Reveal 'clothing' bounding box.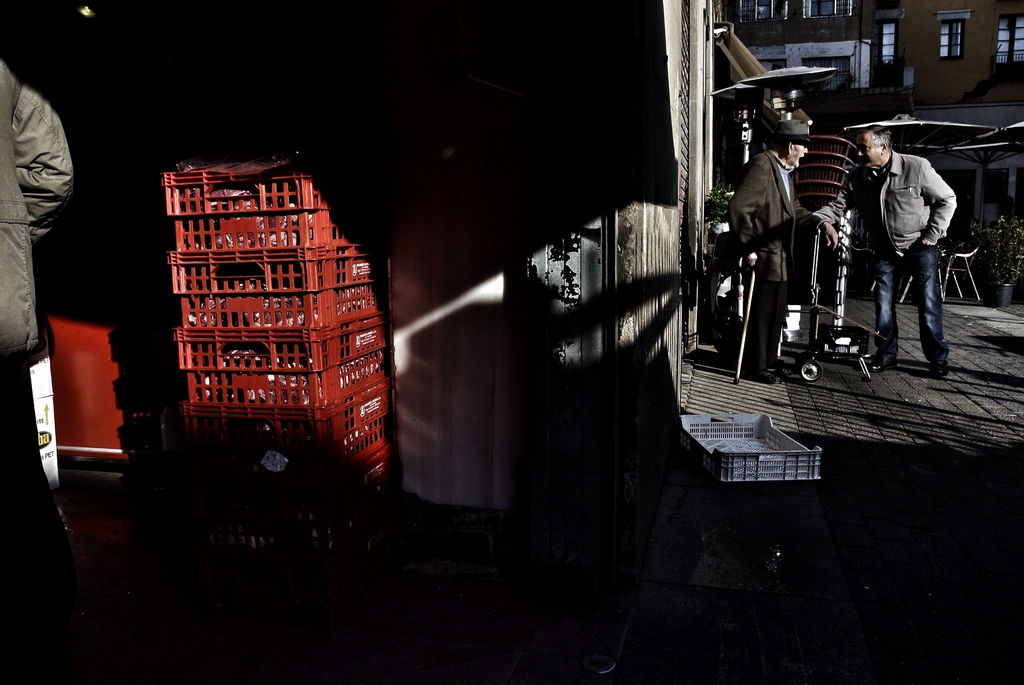
Revealed: rect(856, 106, 968, 350).
